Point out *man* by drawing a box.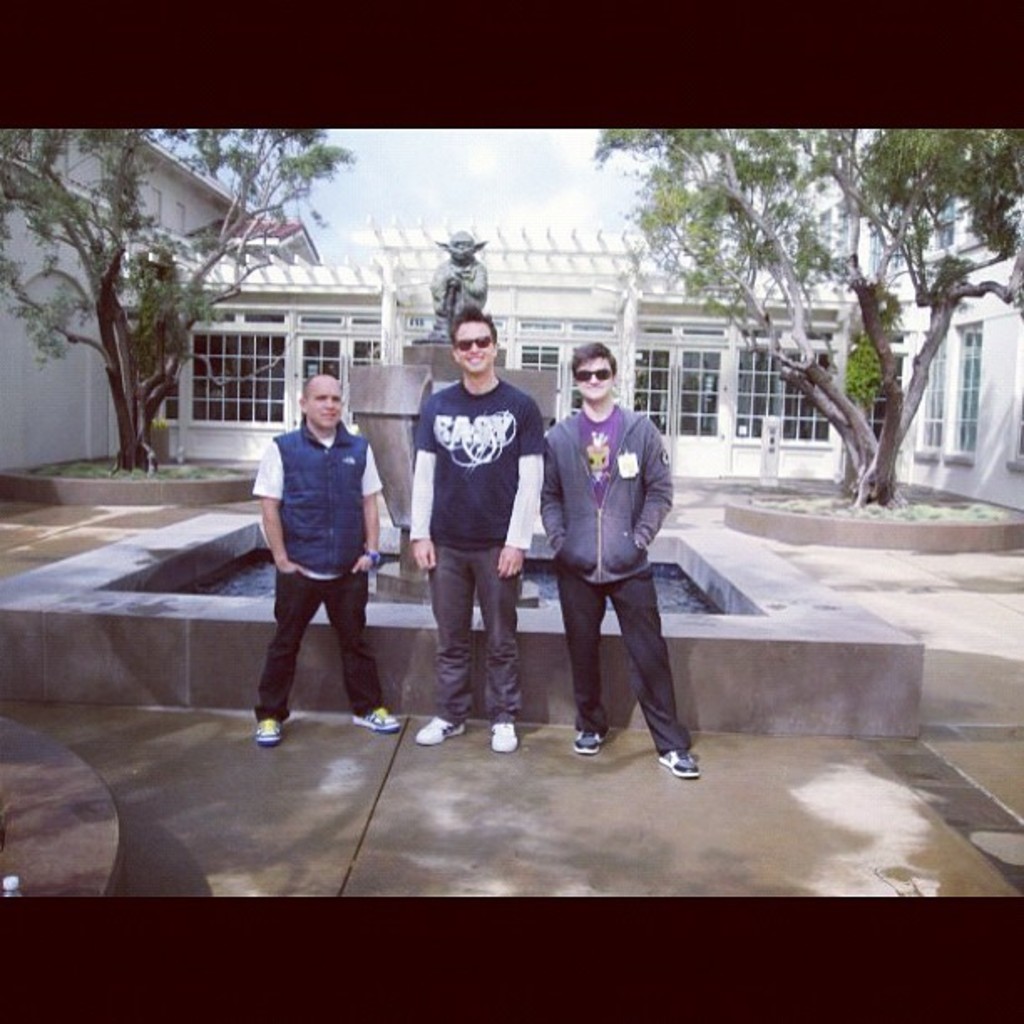
detection(388, 308, 544, 755).
